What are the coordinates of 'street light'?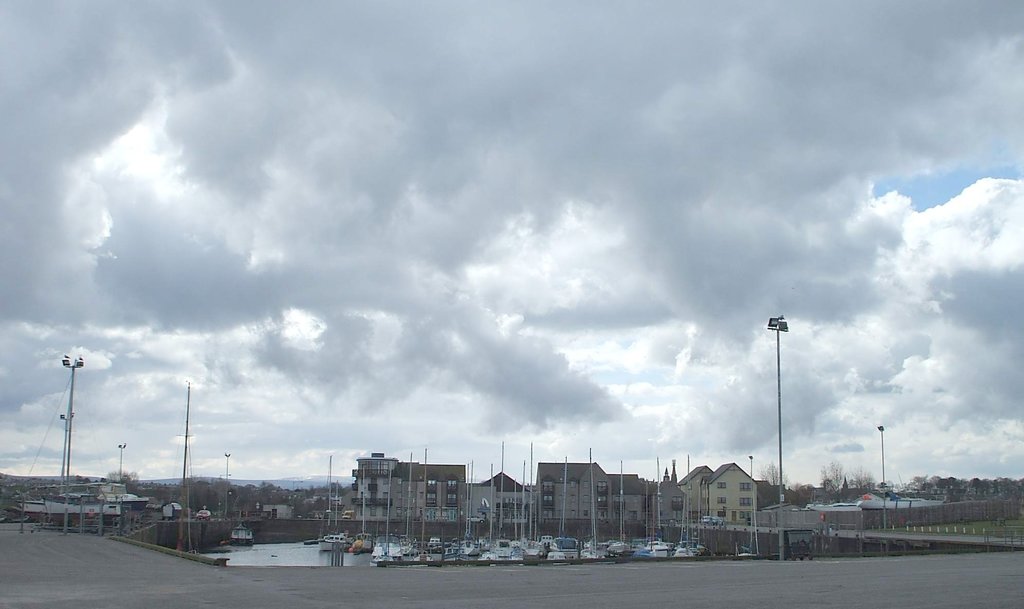
x1=60, y1=412, x2=75, y2=483.
